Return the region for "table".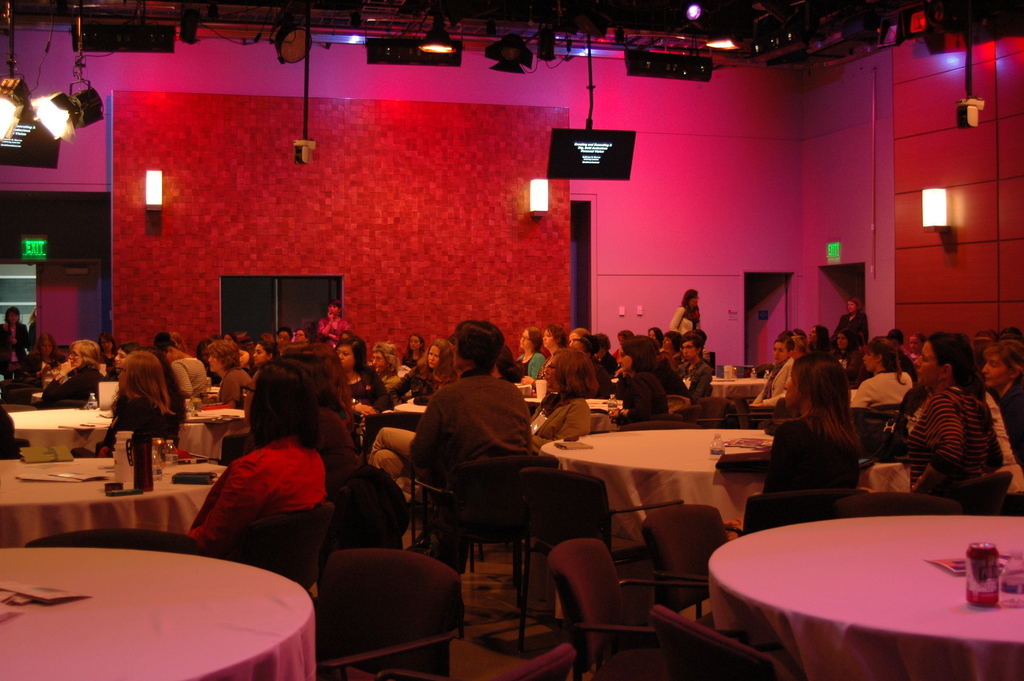
region(9, 406, 111, 451).
